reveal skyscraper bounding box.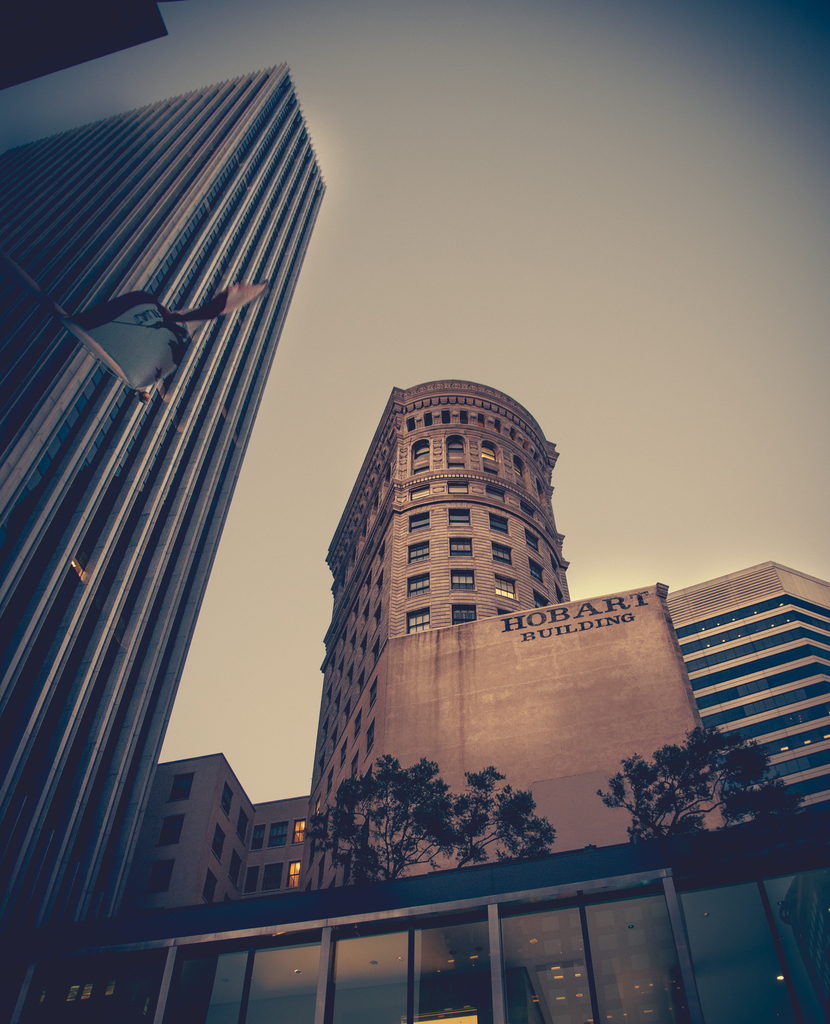
Revealed: l=0, t=378, r=829, b=1023.
